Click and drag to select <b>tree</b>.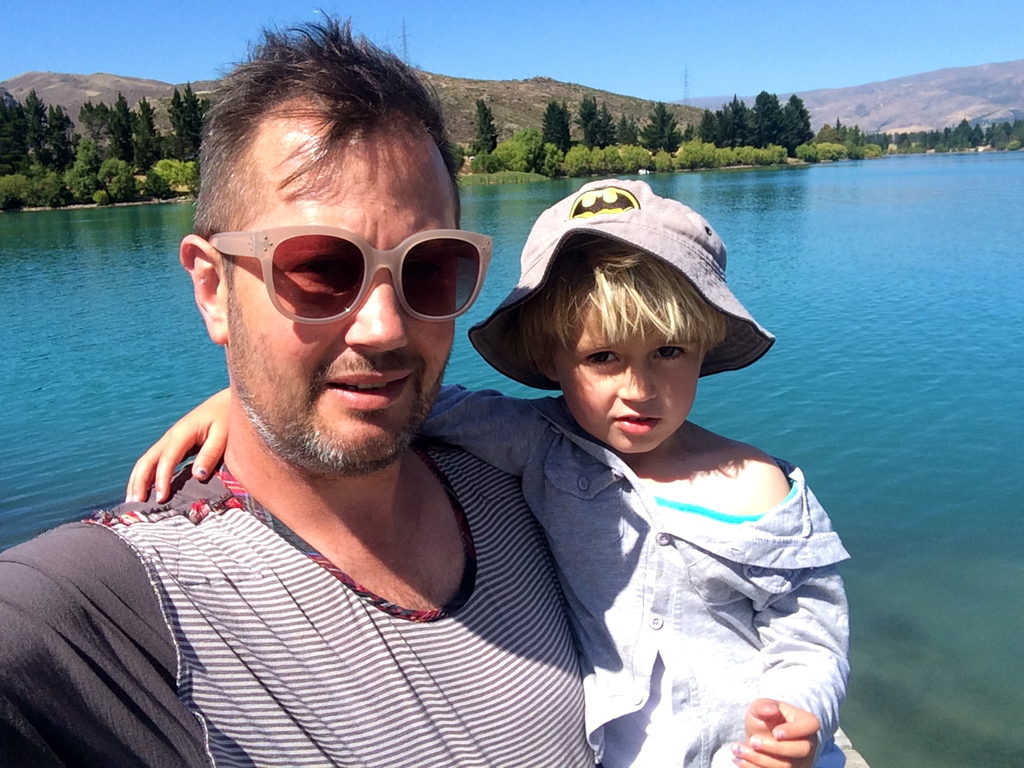
Selection: crop(594, 146, 610, 174).
